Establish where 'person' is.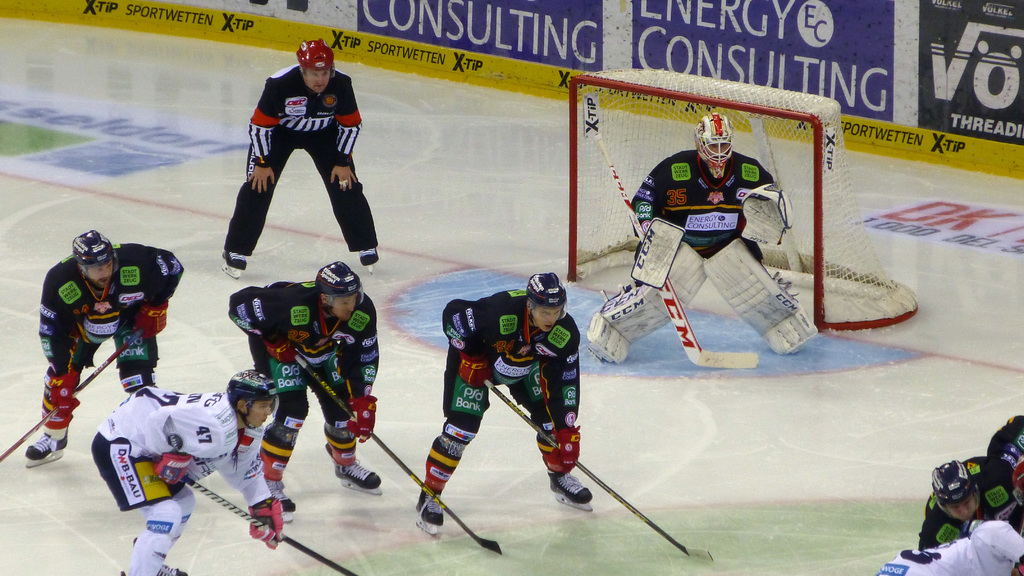
Established at <region>586, 109, 821, 365</region>.
